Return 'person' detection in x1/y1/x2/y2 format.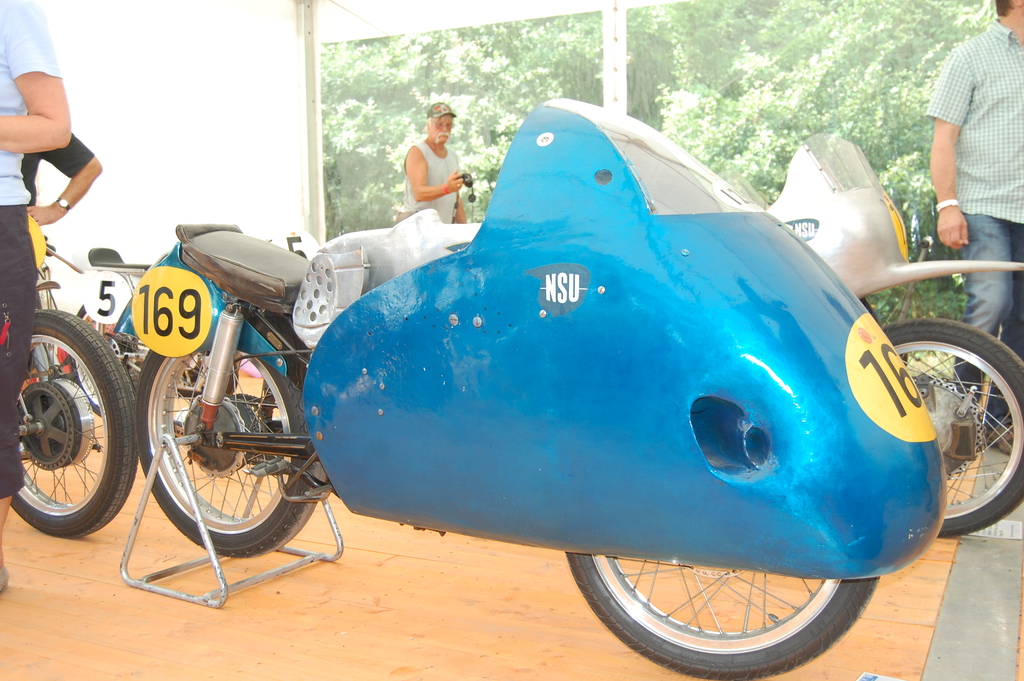
0/0/72/586.
